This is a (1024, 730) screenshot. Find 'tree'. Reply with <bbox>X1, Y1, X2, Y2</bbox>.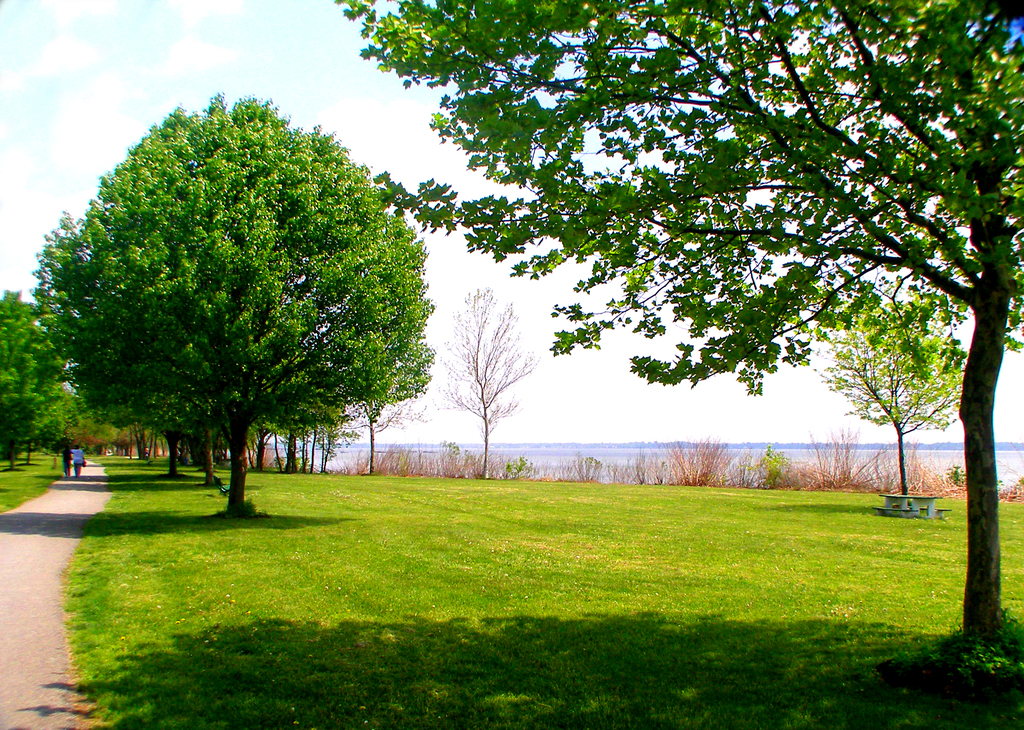
<bbox>336, 0, 1023, 644</bbox>.
